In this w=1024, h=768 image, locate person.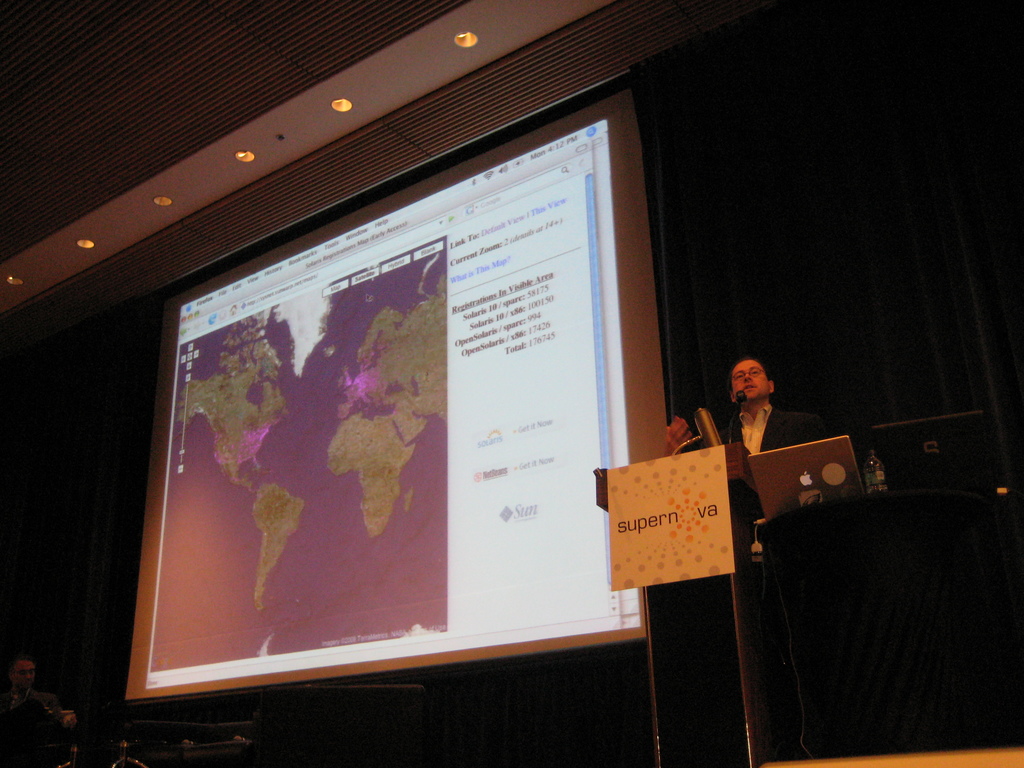
Bounding box: <region>703, 346, 813, 484</region>.
